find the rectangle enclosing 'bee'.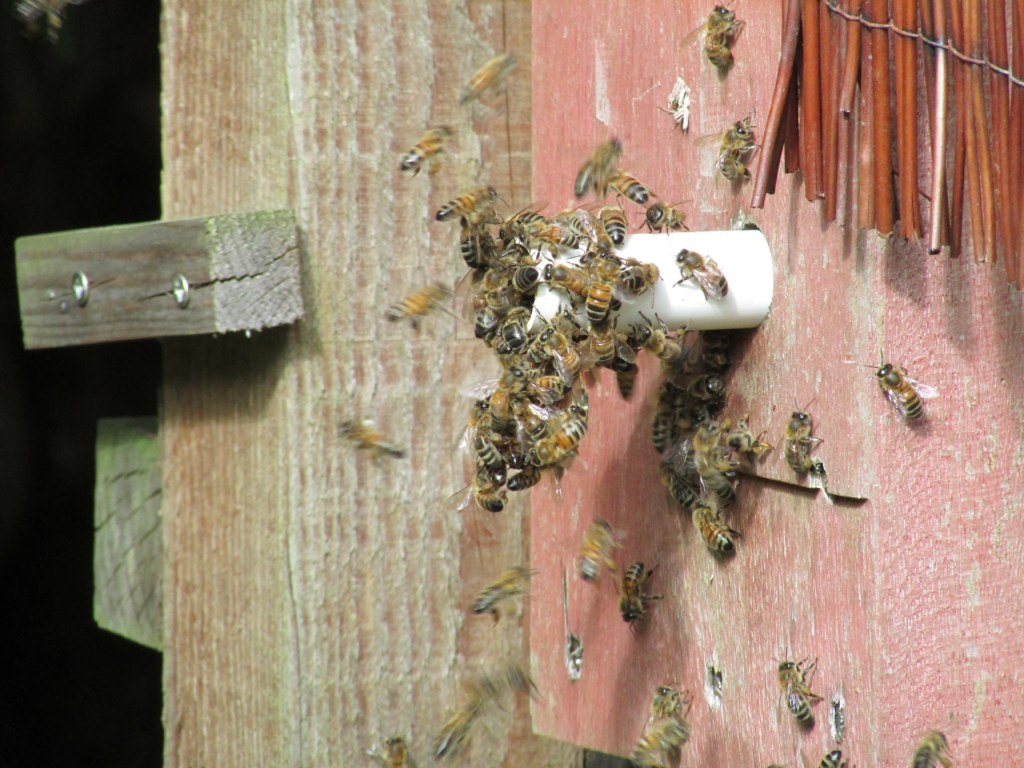
[left=375, top=729, right=414, bottom=767].
